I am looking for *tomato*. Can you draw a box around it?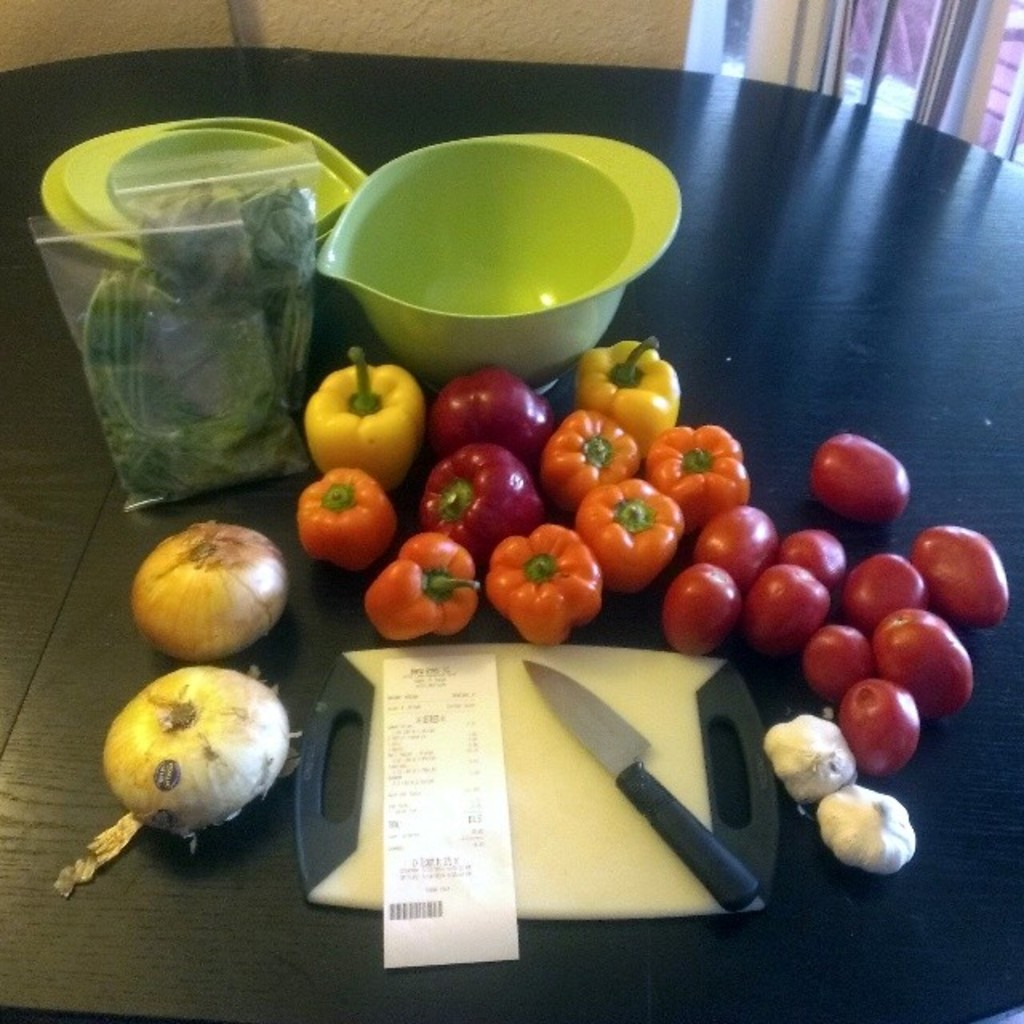
Sure, the bounding box is bbox=(874, 610, 971, 707).
